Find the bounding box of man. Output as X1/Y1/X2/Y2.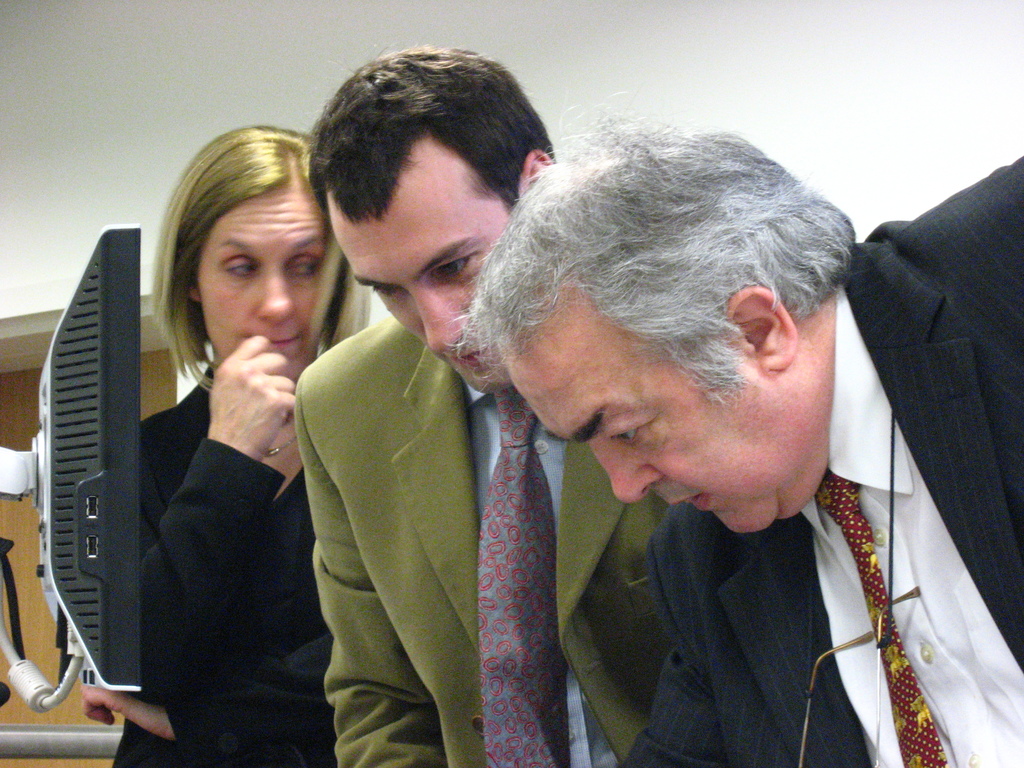
447/112/1023/767.
